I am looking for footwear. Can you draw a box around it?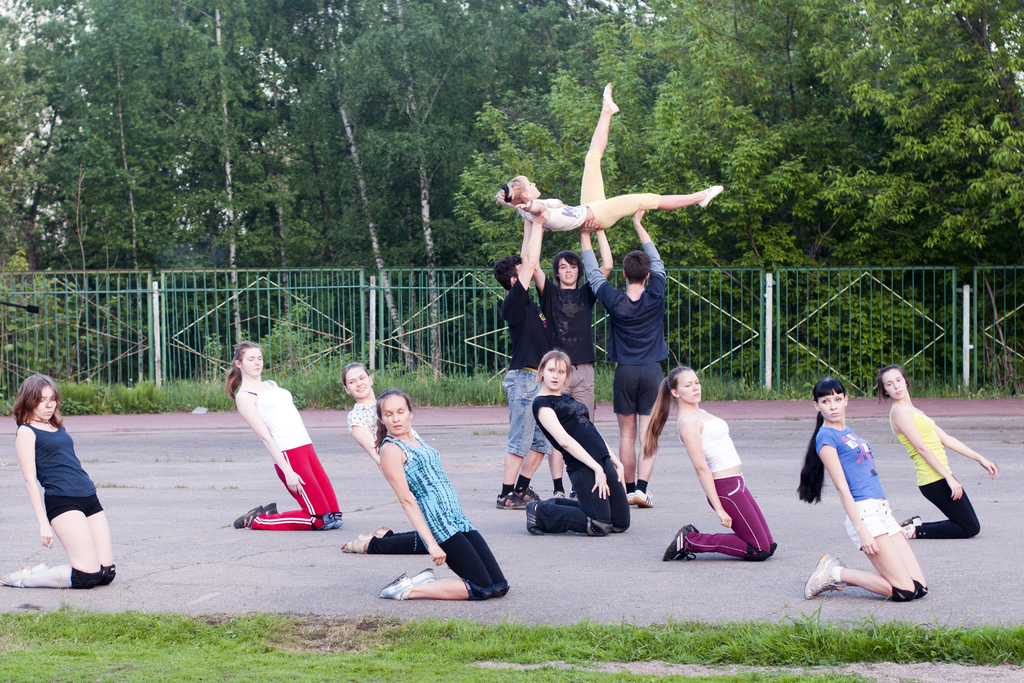
Sure, the bounding box is (33,559,49,572).
